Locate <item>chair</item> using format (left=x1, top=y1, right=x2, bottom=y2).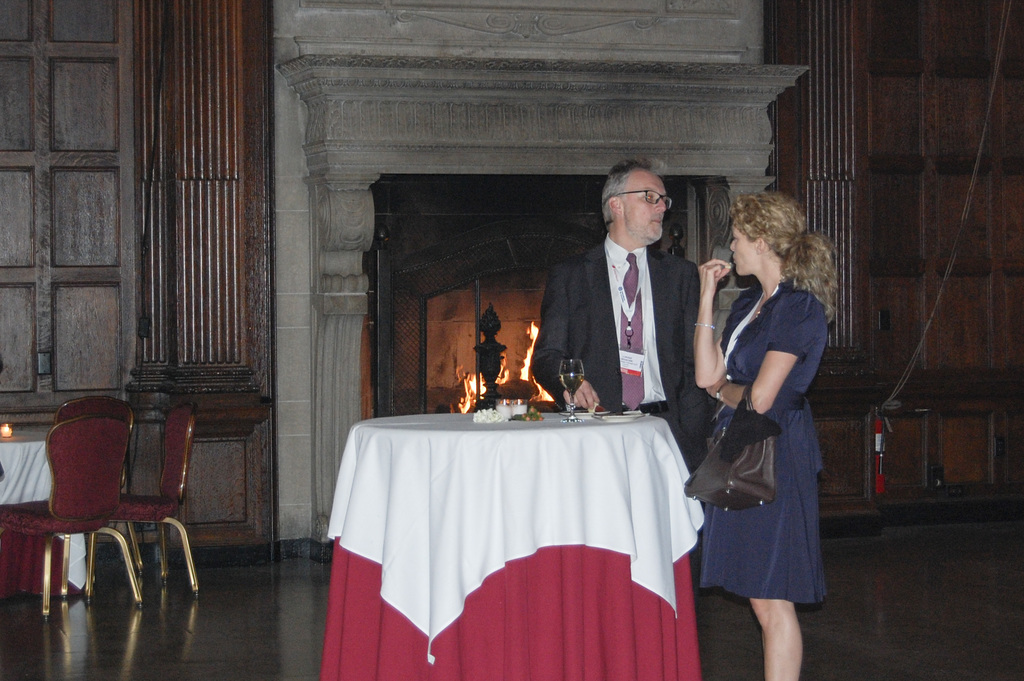
(left=0, top=410, right=132, bottom=618).
